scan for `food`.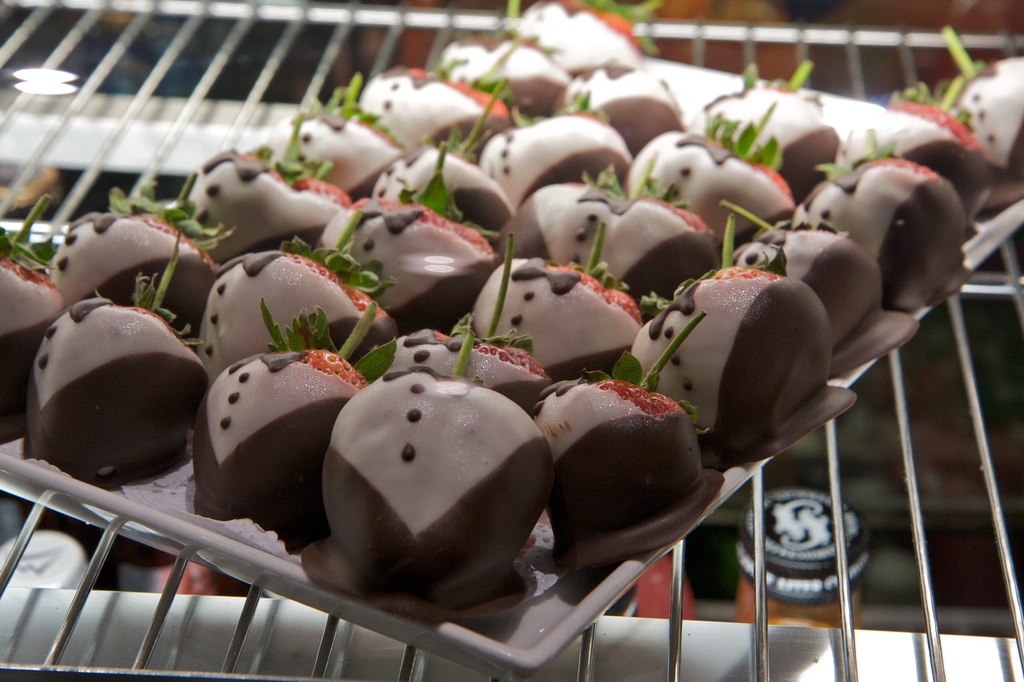
Scan result: (367, 141, 510, 243).
